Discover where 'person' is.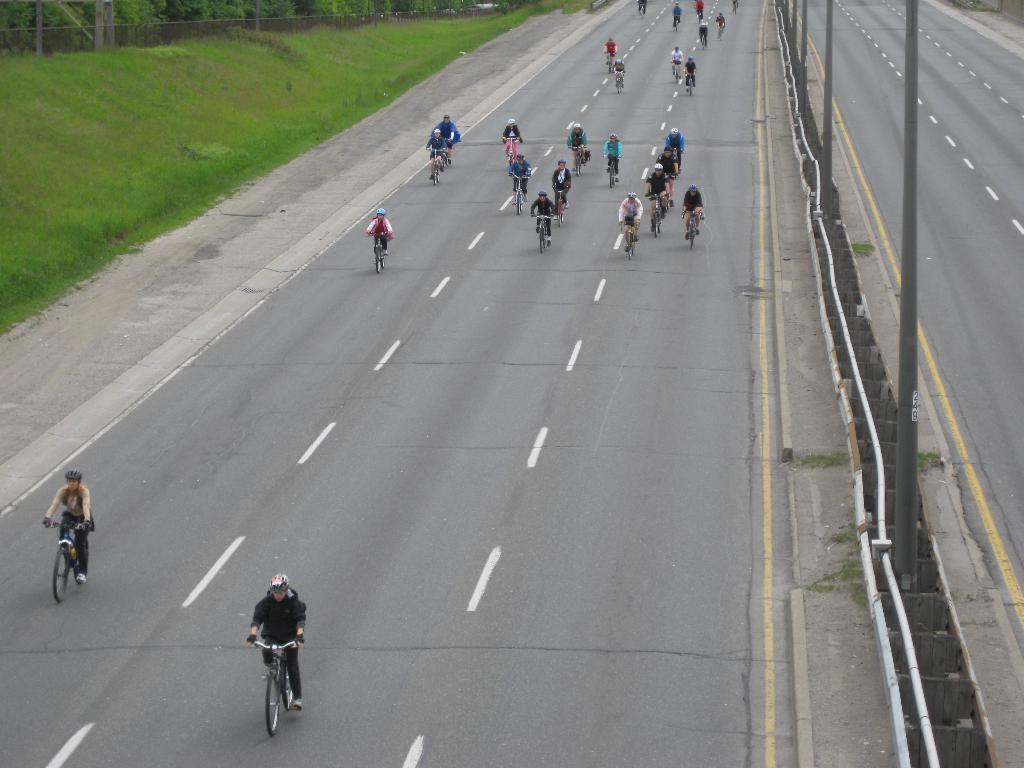
Discovered at [left=509, top=153, right=531, bottom=196].
